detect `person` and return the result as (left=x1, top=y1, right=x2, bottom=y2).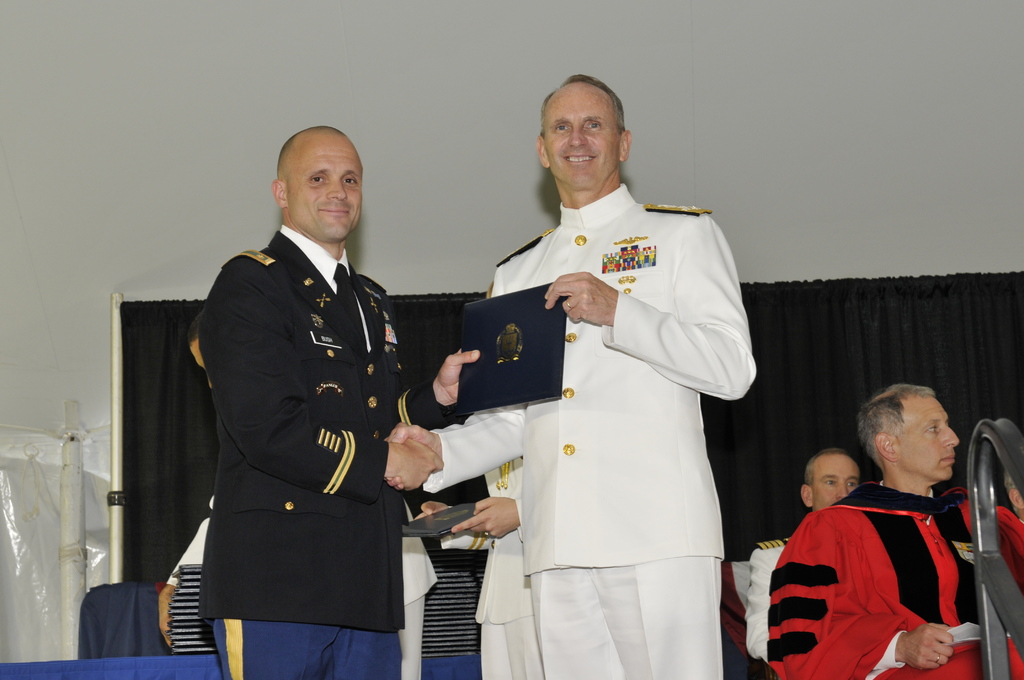
(left=186, top=311, right=439, bottom=679).
